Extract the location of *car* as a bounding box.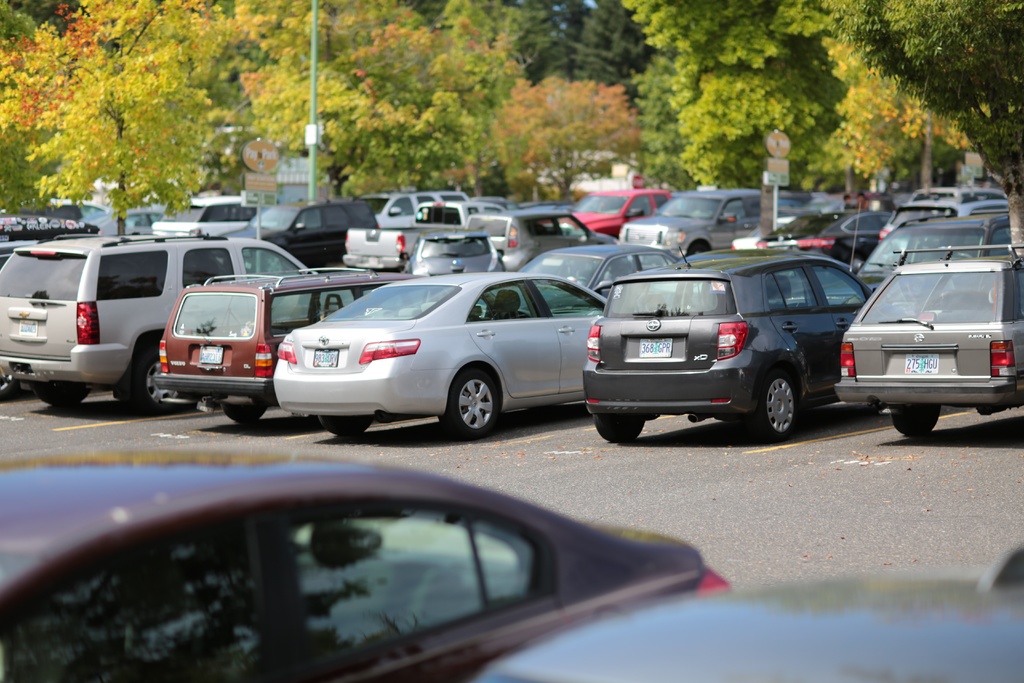
box(479, 547, 1023, 682).
